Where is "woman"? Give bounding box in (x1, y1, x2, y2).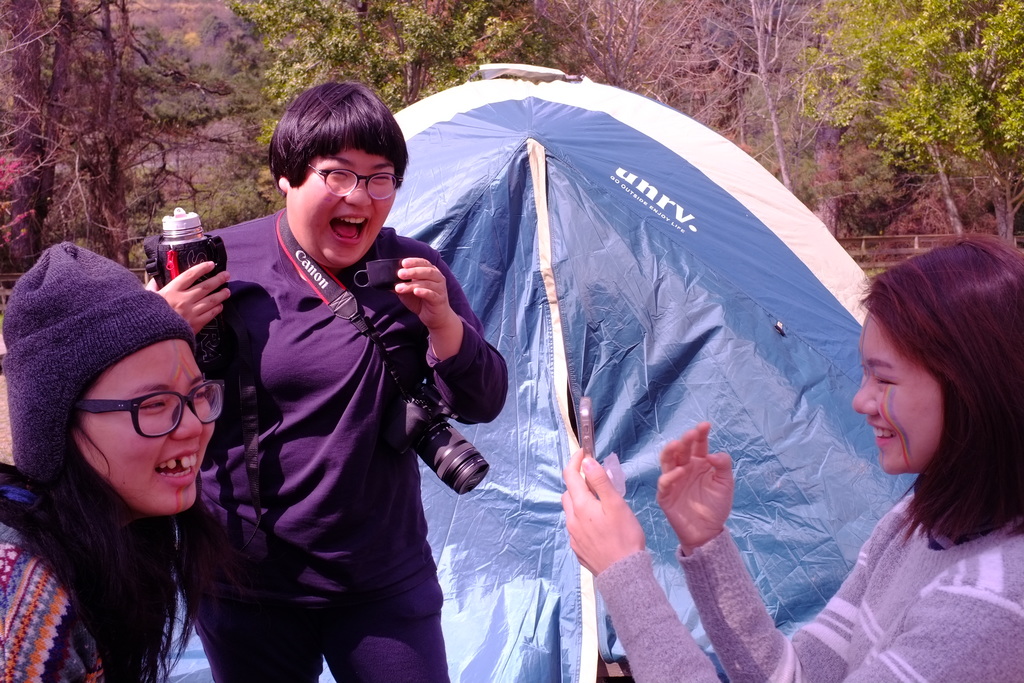
(141, 70, 513, 682).
